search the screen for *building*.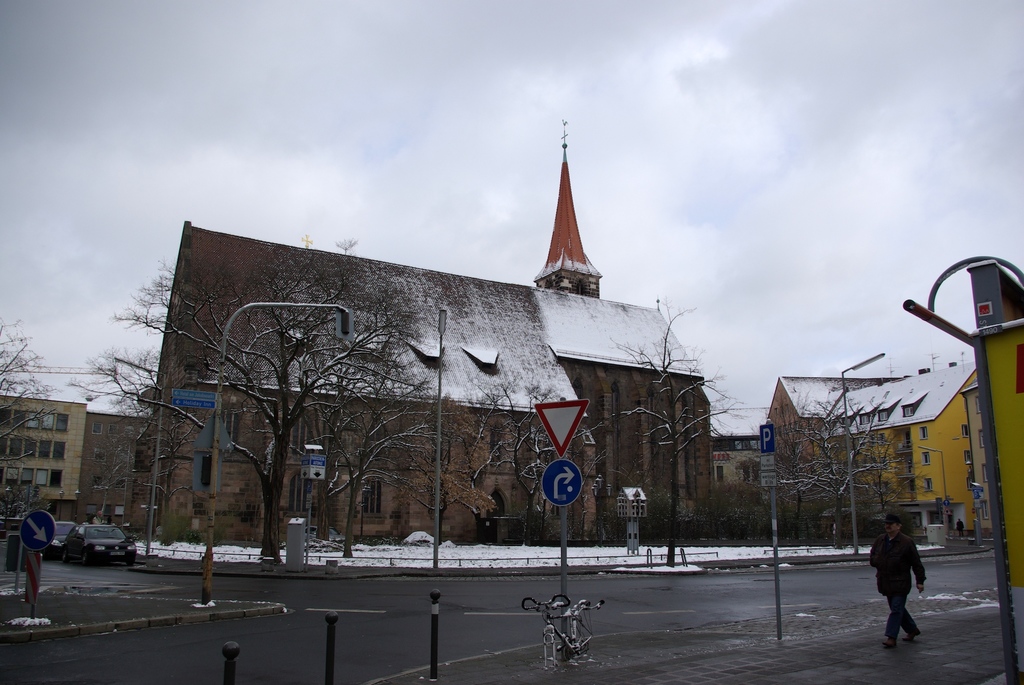
Found at crop(764, 357, 996, 533).
